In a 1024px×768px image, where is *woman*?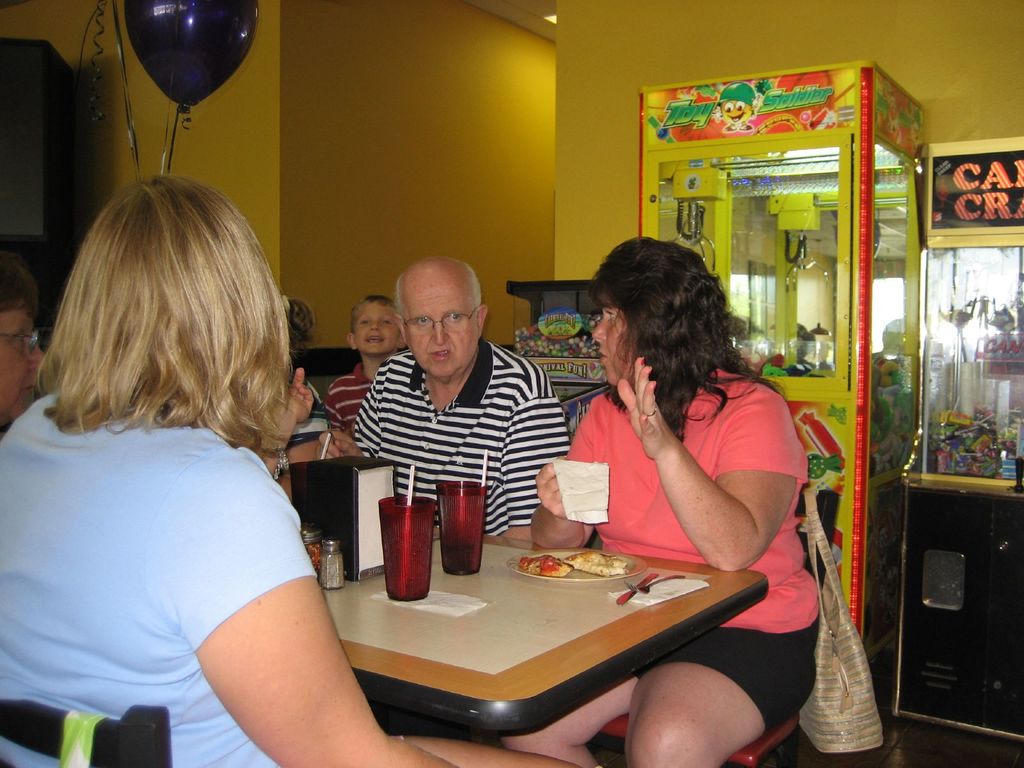
{"left": 0, "top": 179, "right": 580, "bottom": 767}.
